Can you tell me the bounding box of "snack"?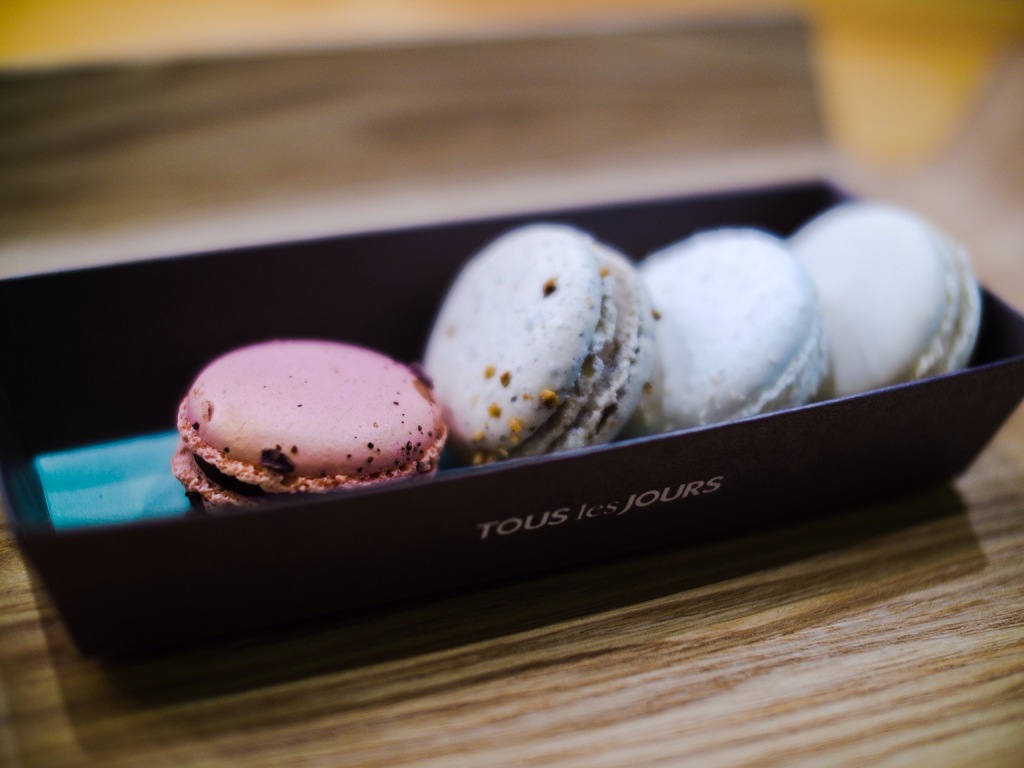
164:338:441:511.
